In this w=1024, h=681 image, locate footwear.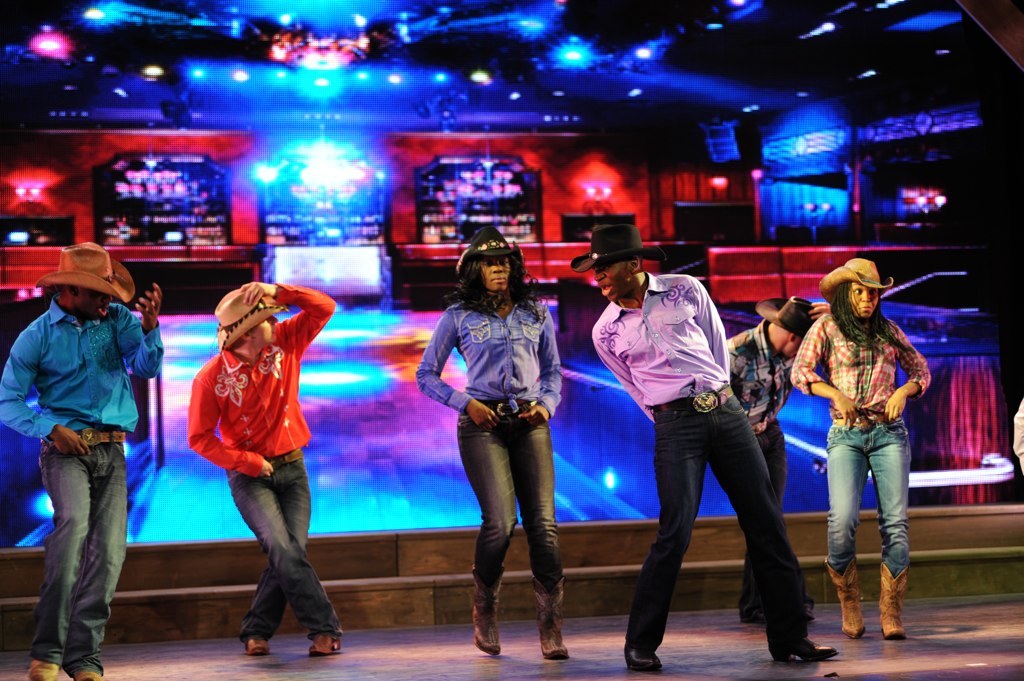
Bounding box: left=244, top=638, right=265, bottom=654.
